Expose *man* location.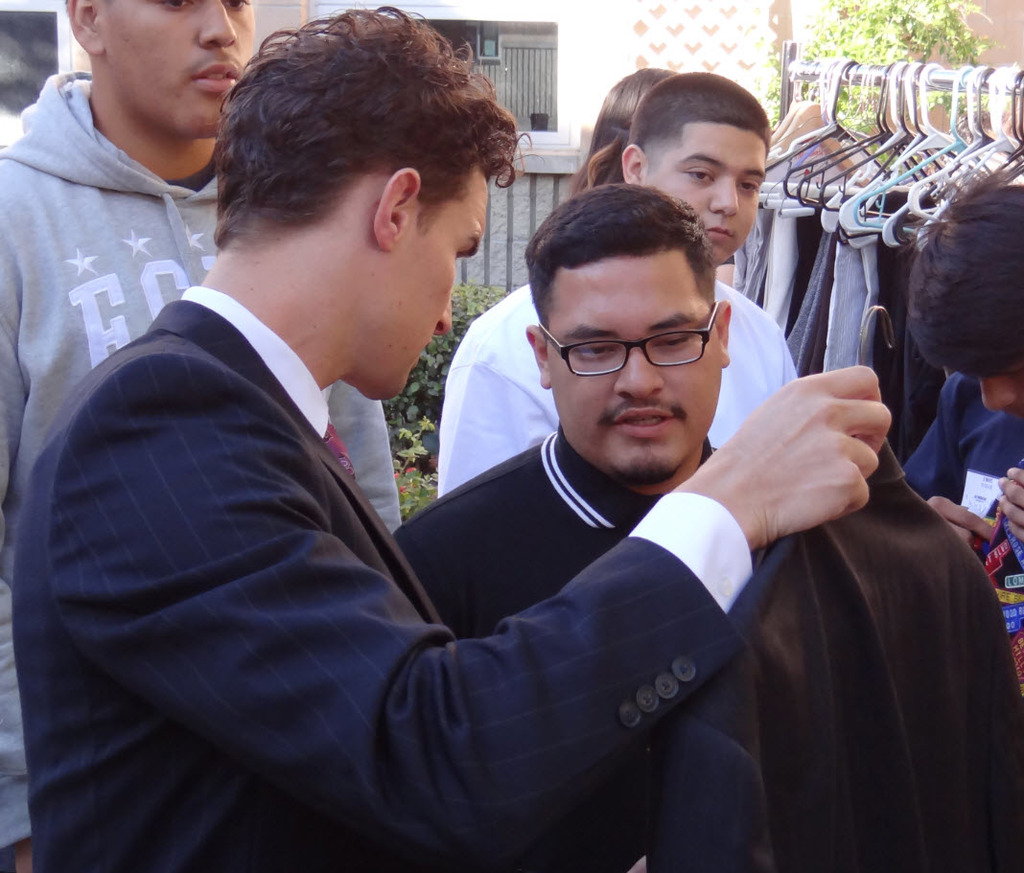
Exposed at {"x1": 393, "y1": 182, "x2": 733, "y2": 641}.
